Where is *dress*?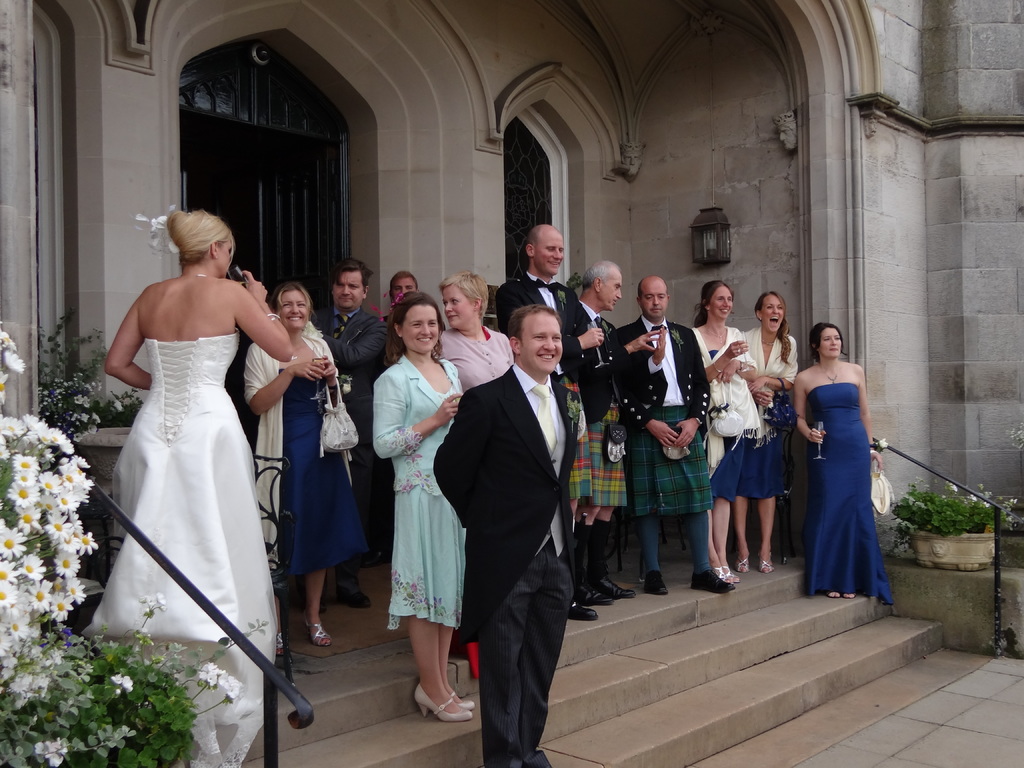
select_region(77, 327, 280, 767).
